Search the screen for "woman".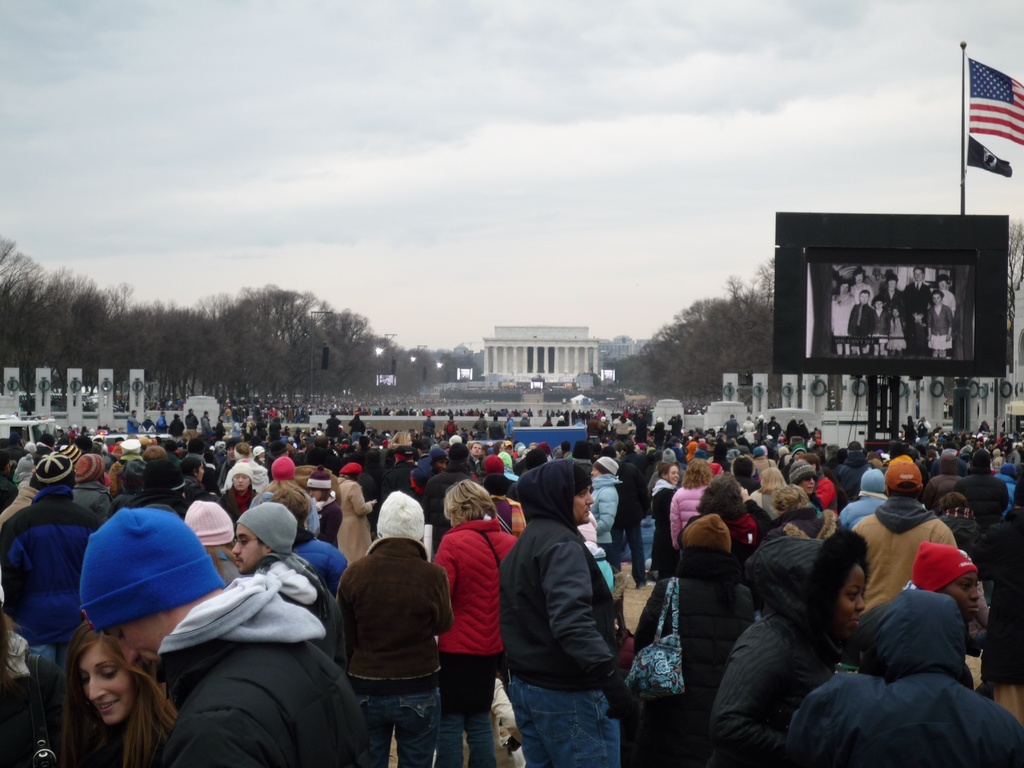
Found at x1=225 y1=465 x2=273 y2=527.
